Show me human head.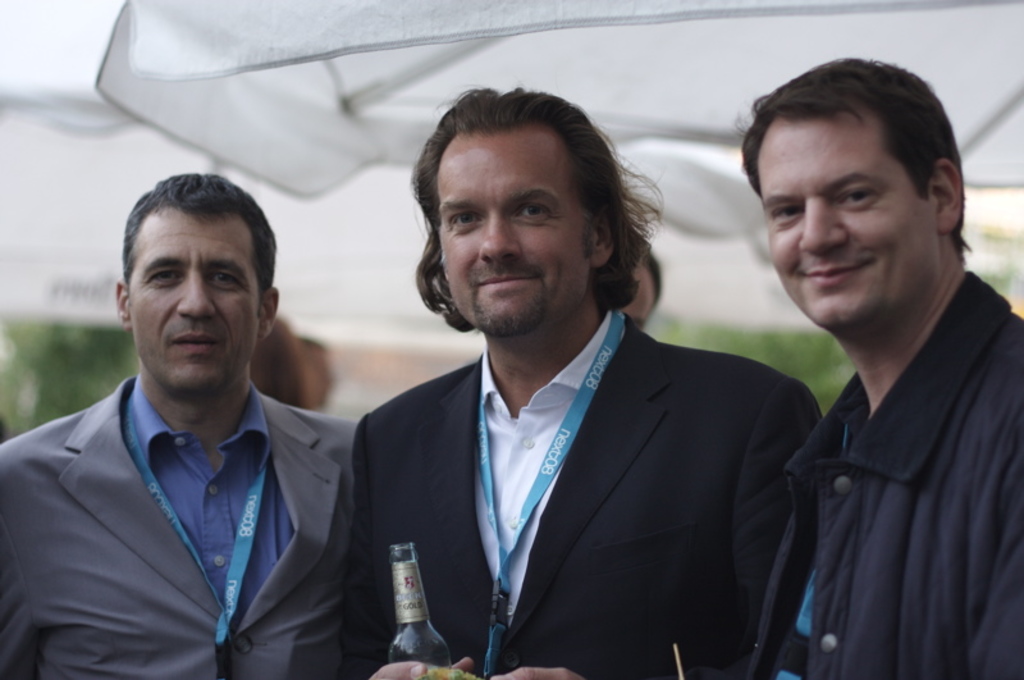
human head is here: <bbox>412, 86, 650, 321</bbox>.
